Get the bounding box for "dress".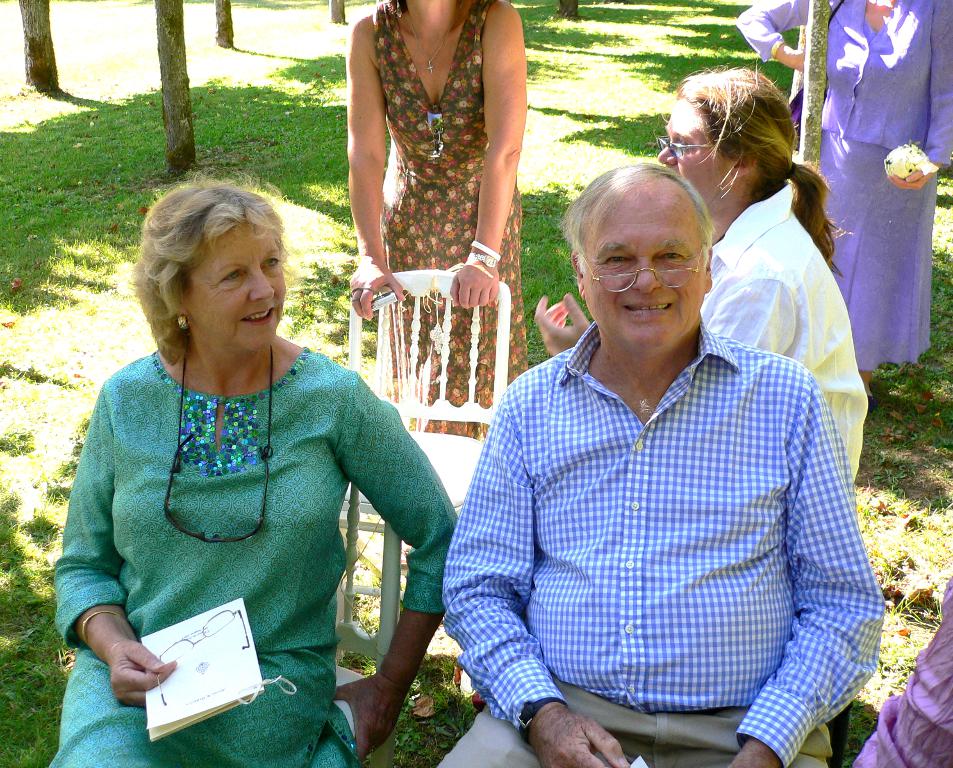
locate(384, 0, 528, 441).
